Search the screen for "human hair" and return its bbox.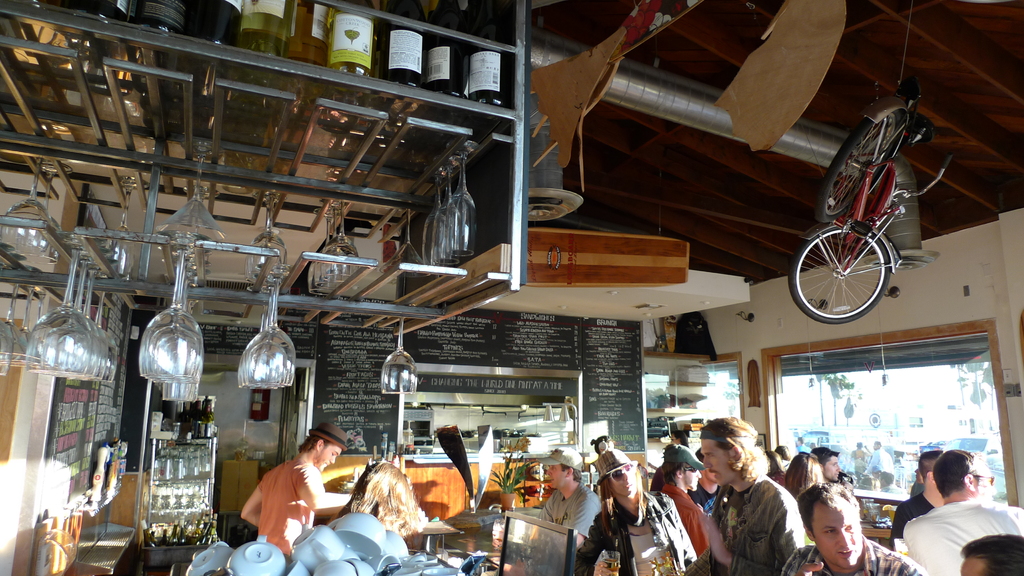
Found: rect(956, 532, 1023, 575).
